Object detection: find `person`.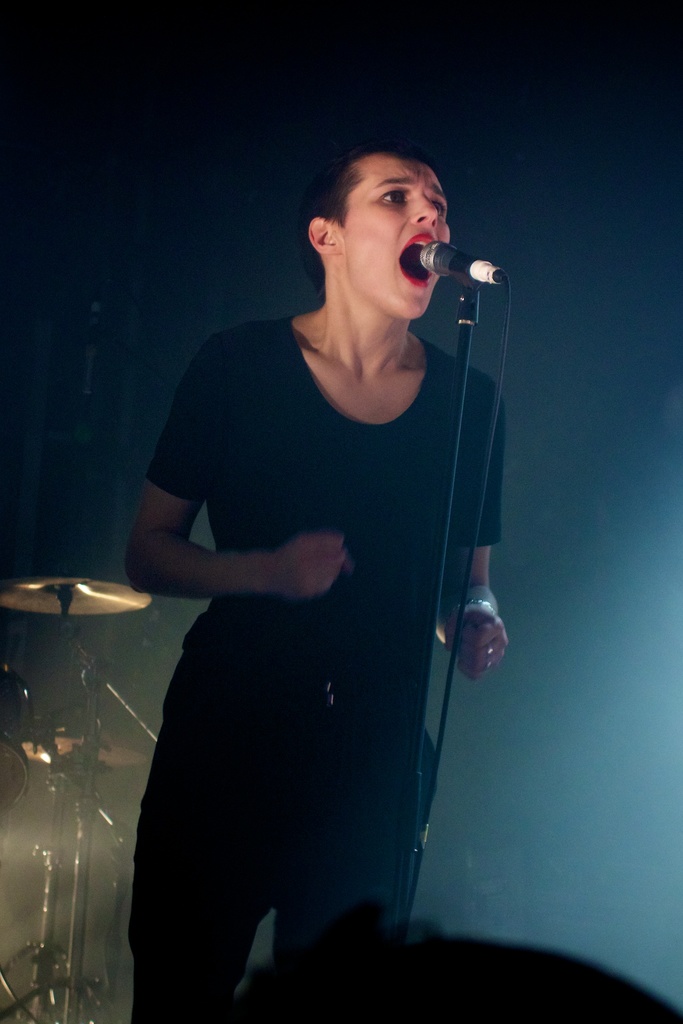
[x1=127, y1=143, x2=514, y2=1023].
